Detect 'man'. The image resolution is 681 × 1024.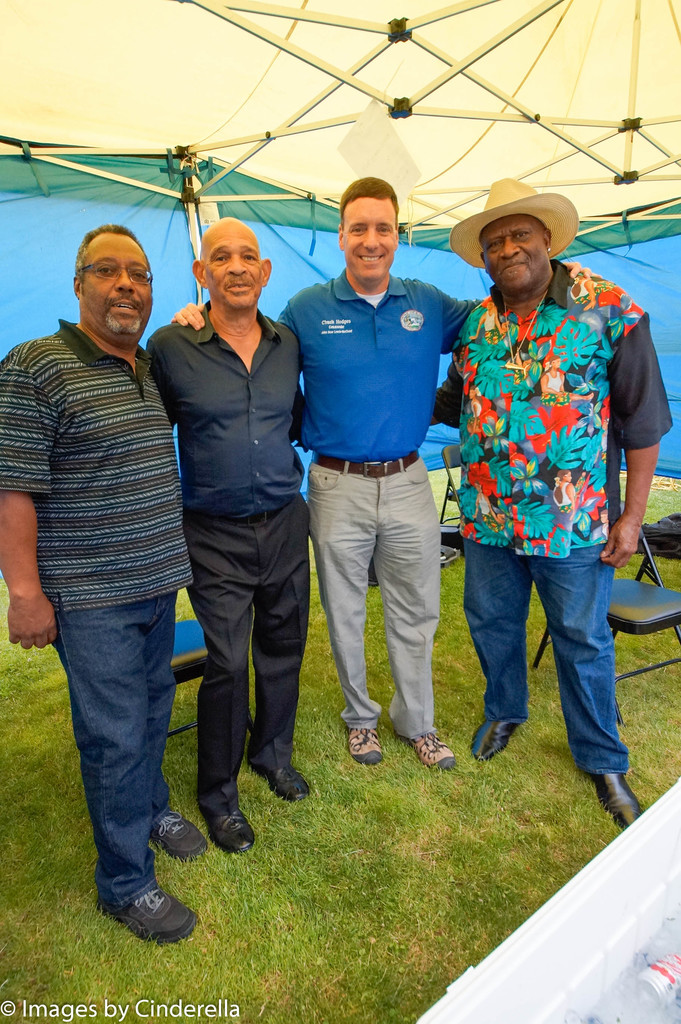
0,216,189,940.
